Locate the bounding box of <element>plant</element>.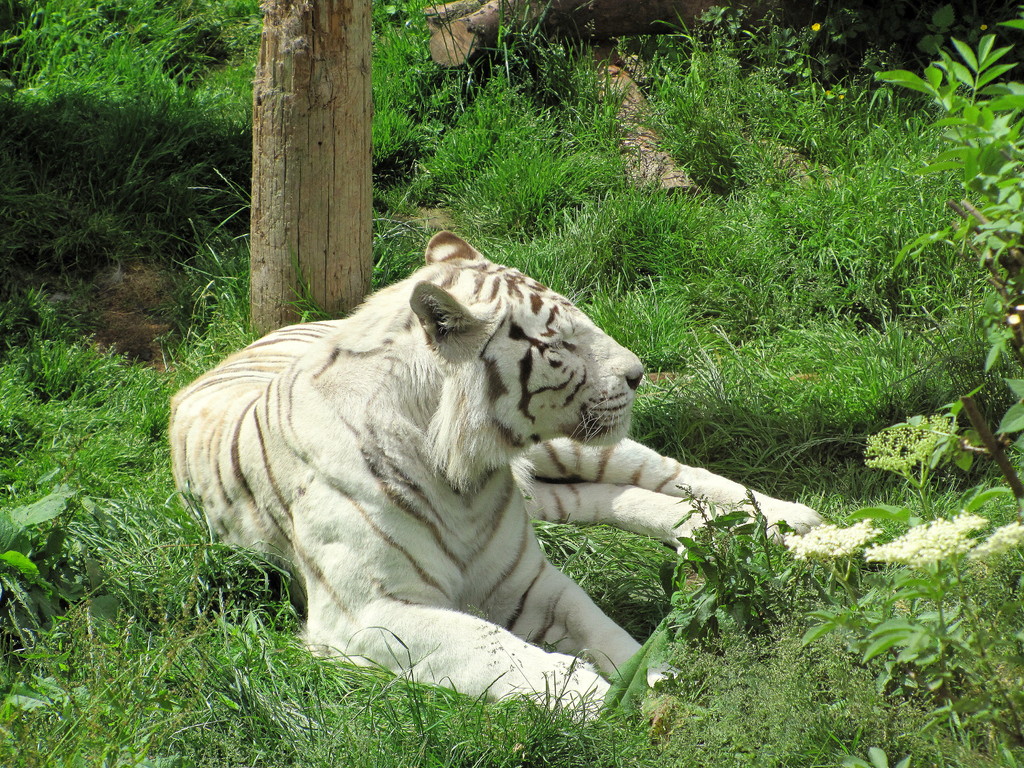
Bounding box: locate(529, 500, 846, 678).
